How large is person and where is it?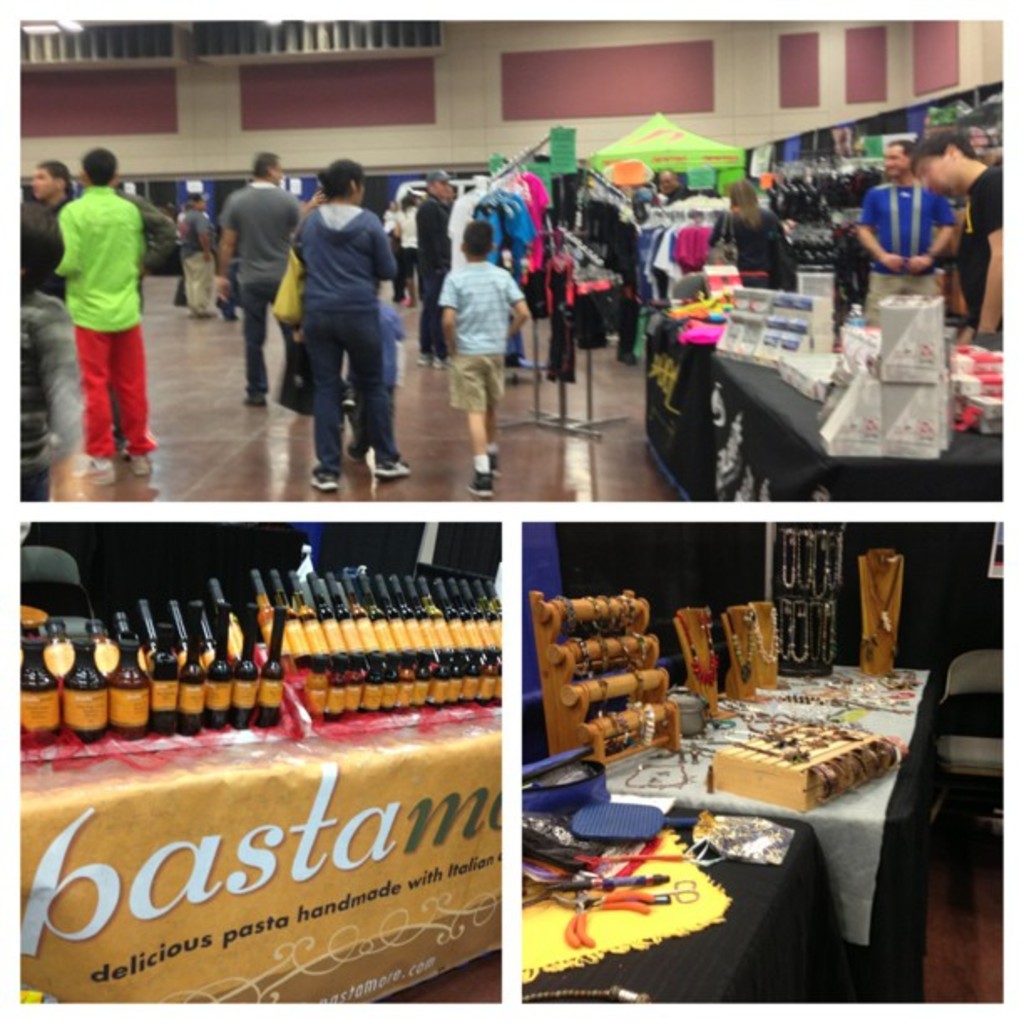
Bounding box: [left=181, top=191, right=207, bottom=316].
